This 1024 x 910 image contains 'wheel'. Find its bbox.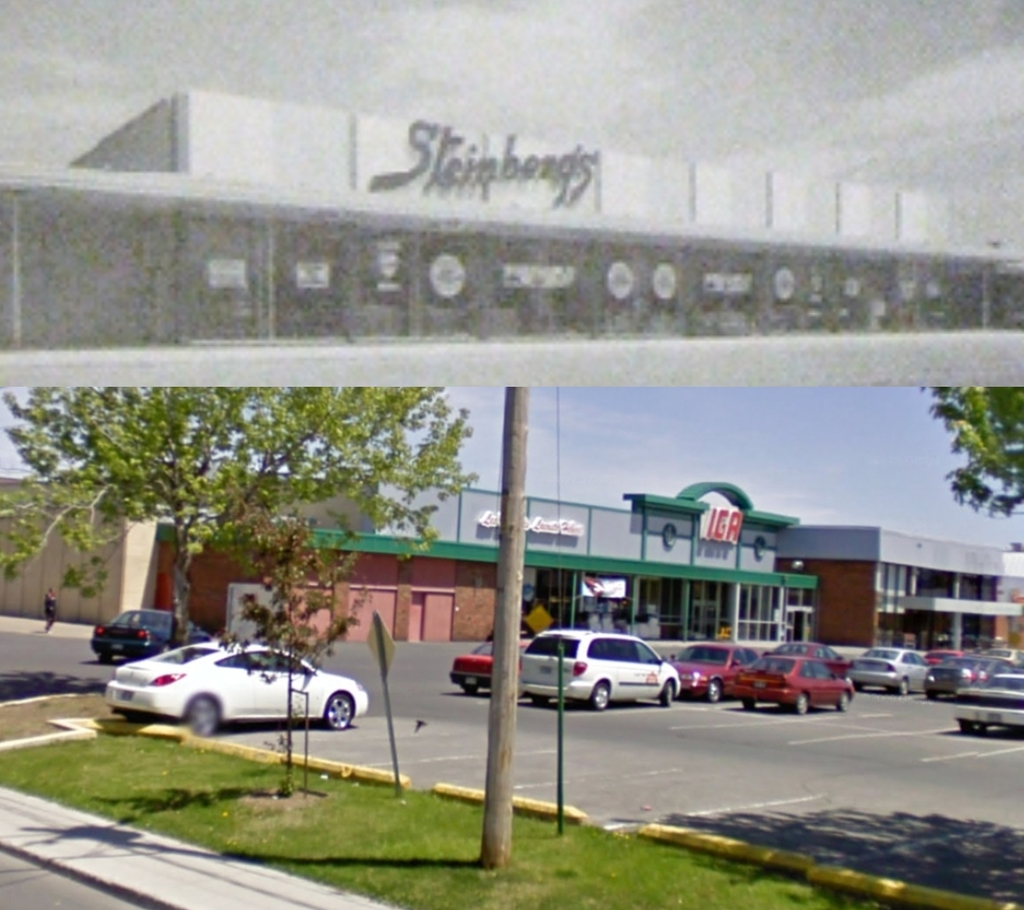
[96,652,114,662].
